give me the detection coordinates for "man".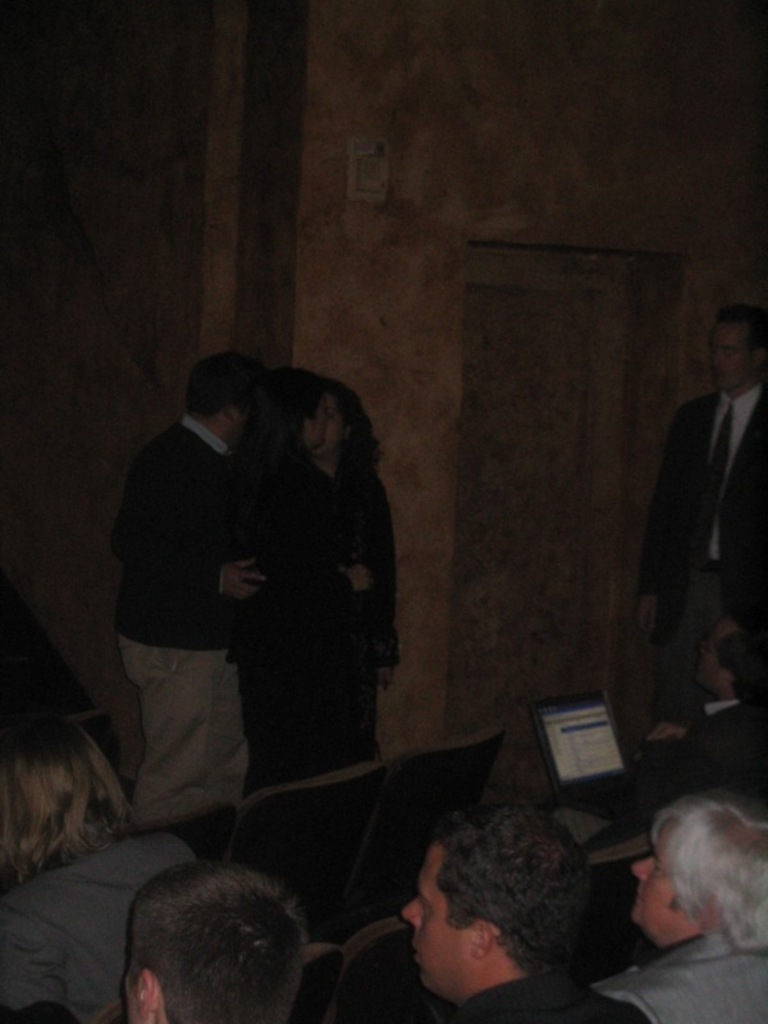
634:611:767:745.
